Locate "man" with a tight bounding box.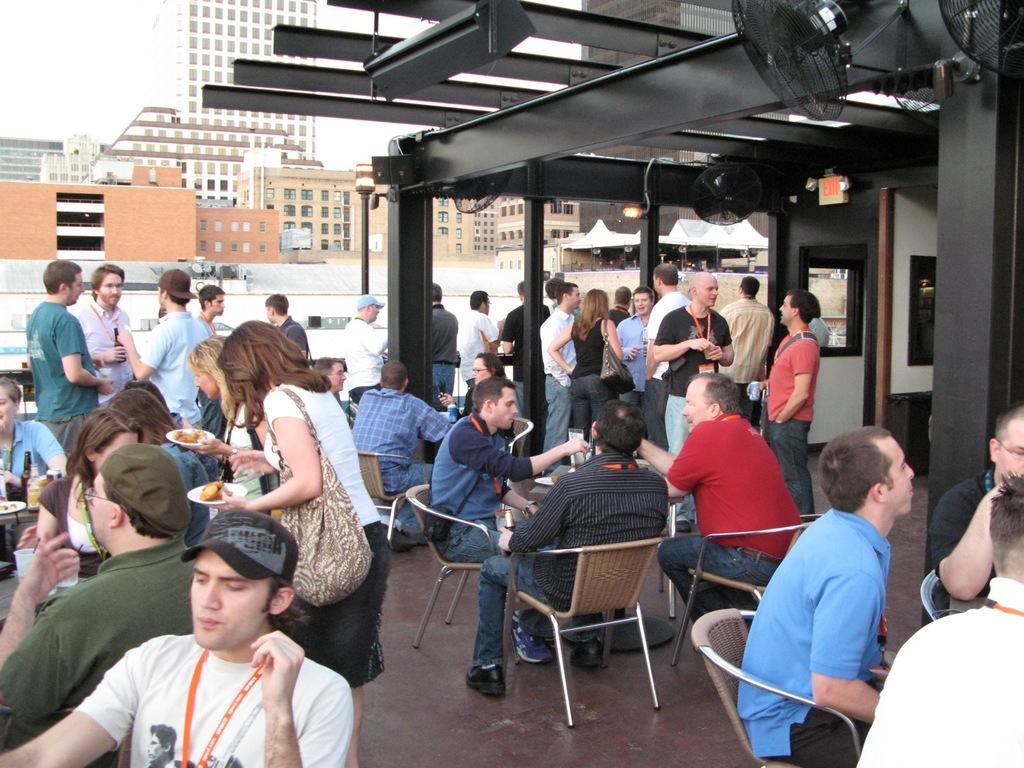
locate(21, 260, 111, 457).
